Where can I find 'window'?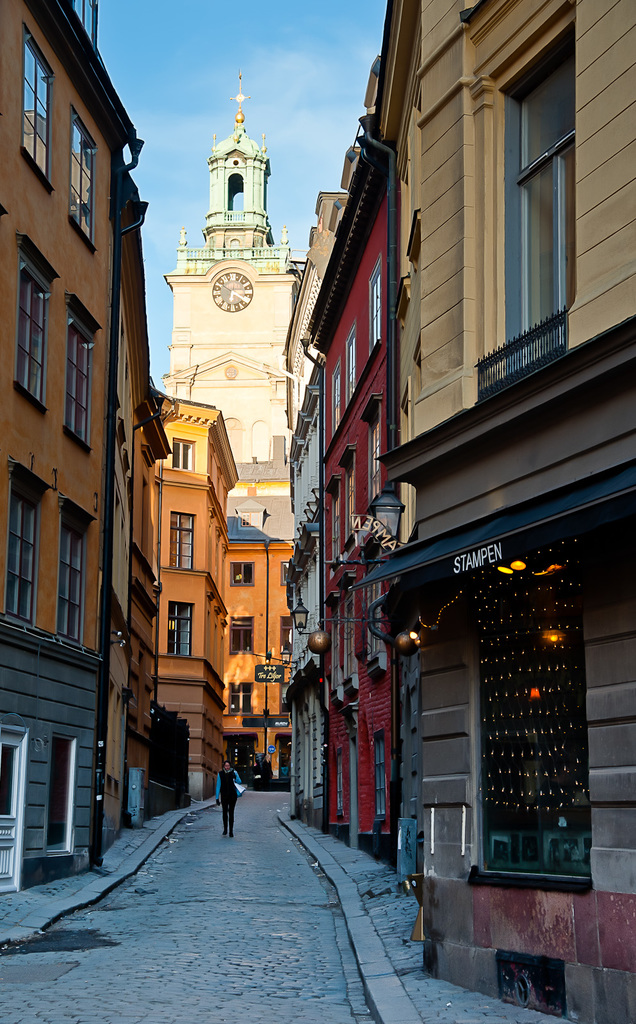
You can find it at {"x1": 223, "y1": 620, "x2": 250, "y2": 653}.
